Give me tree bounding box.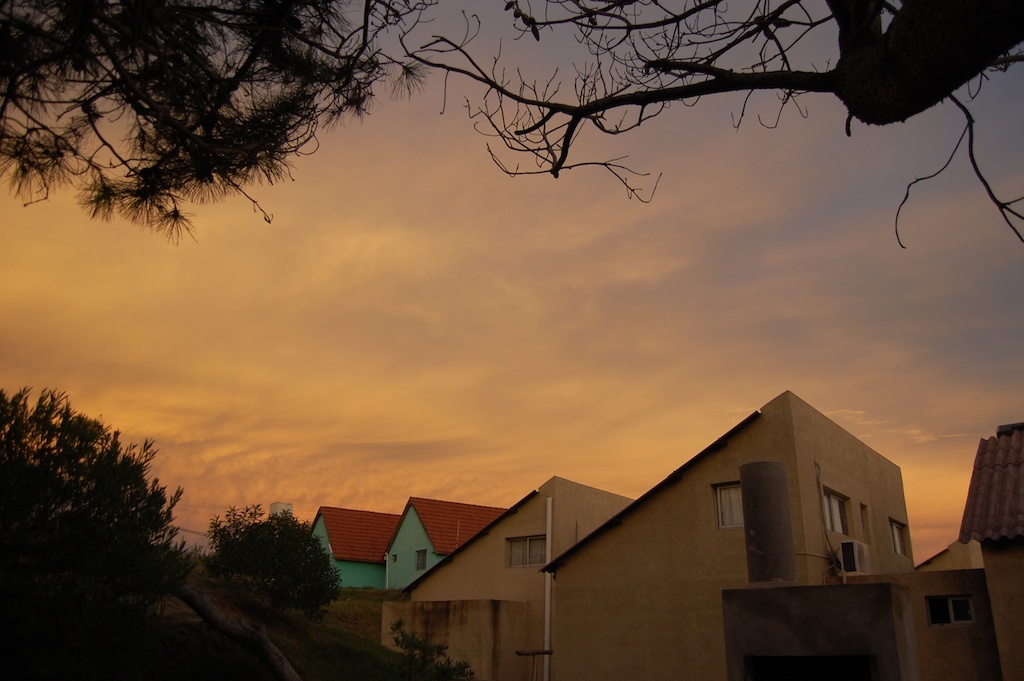
(405,0,1023,244).
